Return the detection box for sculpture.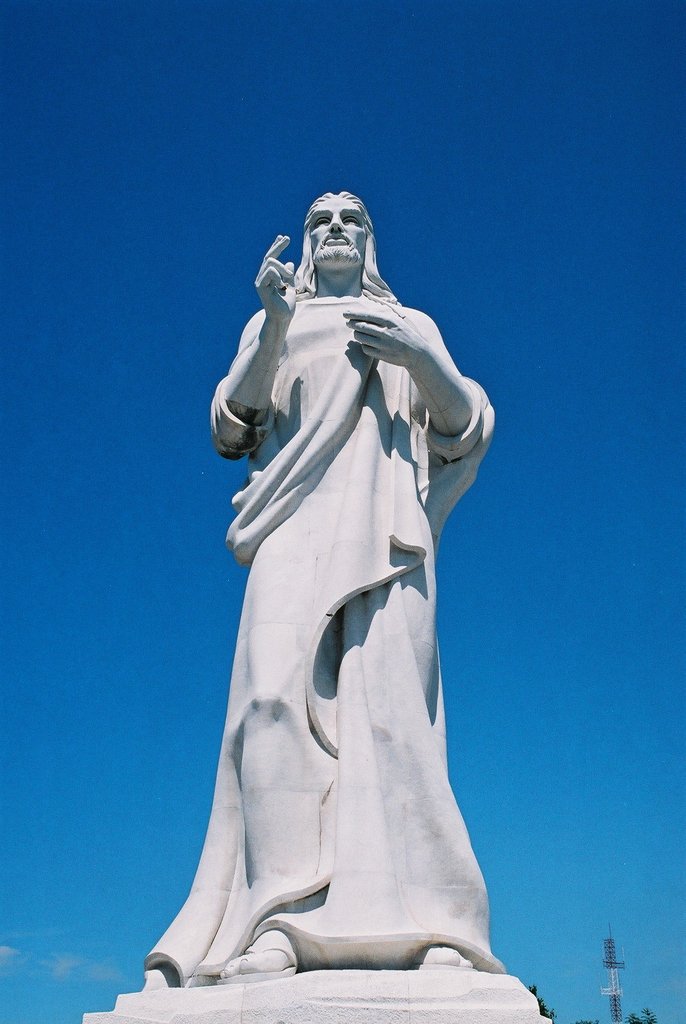
locate(124, 177, 525, 998).
